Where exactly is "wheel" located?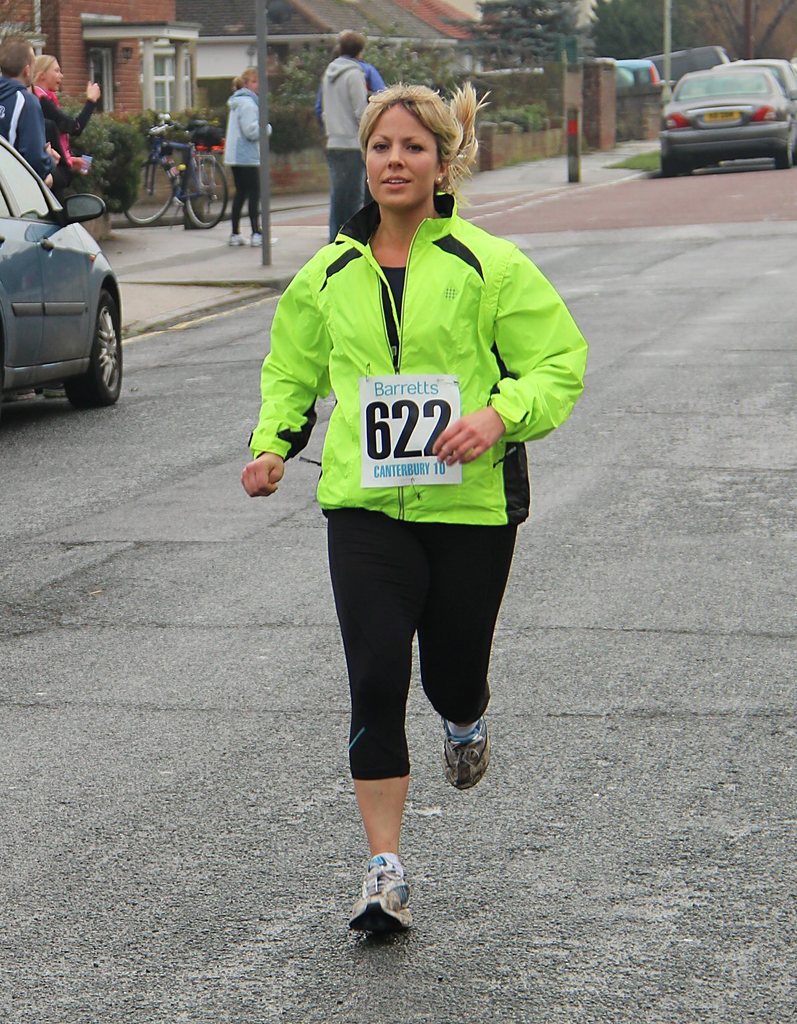
Its bounding box is {"left": 118, "top": 157, "right": 176, "bottom": 229}.
